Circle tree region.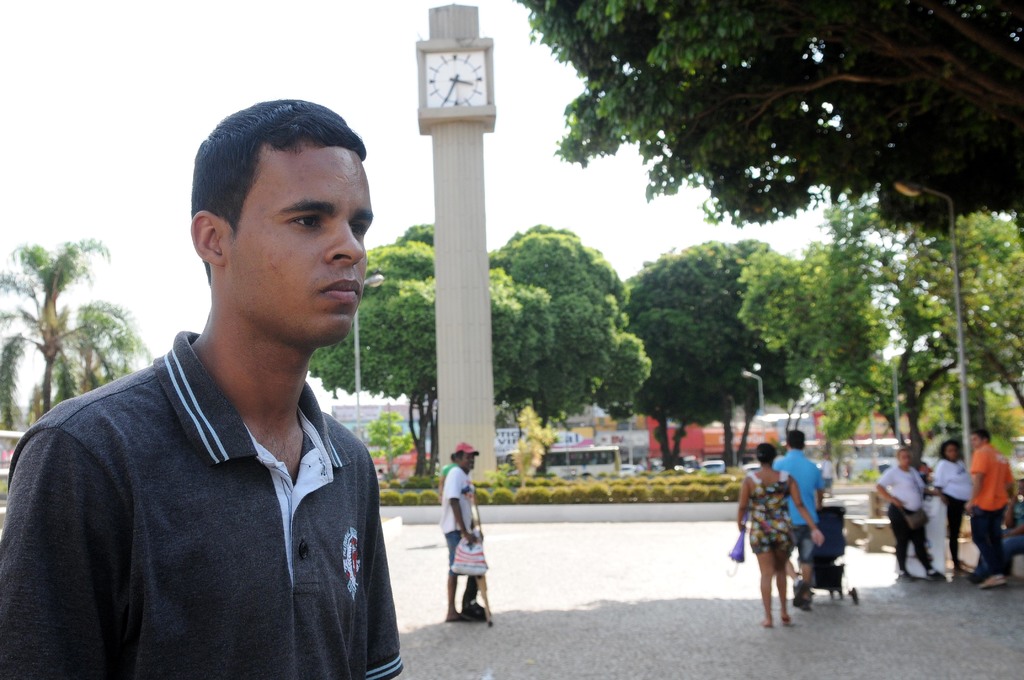
Region: box(489, 219, 653, 471).
